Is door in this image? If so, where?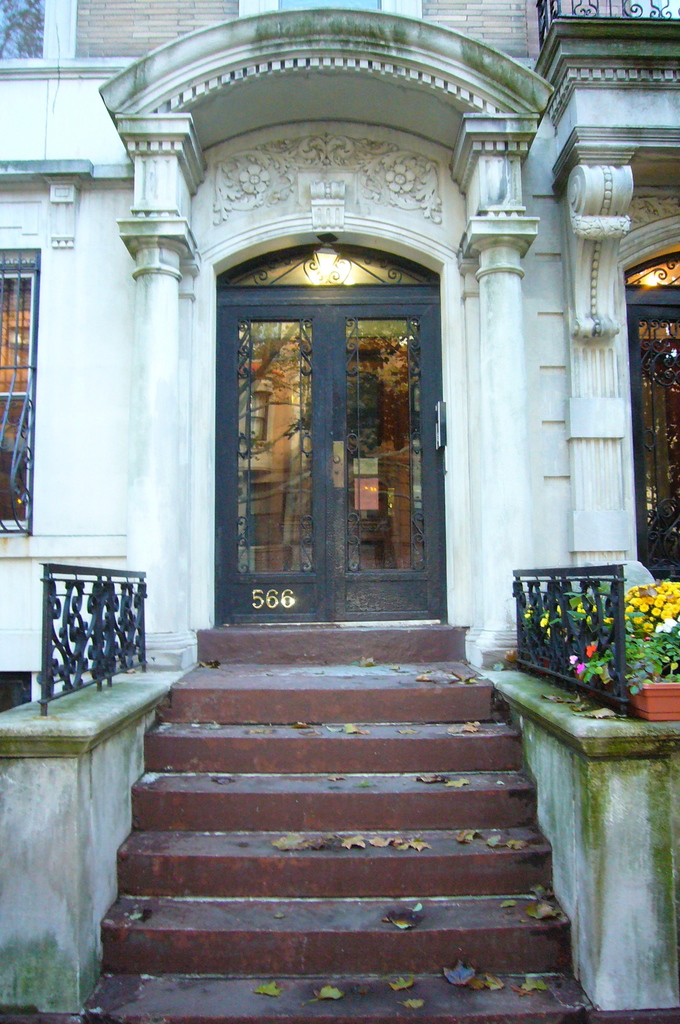
Yes, at <bbox>210, 301, 329, 623</bbox>.
